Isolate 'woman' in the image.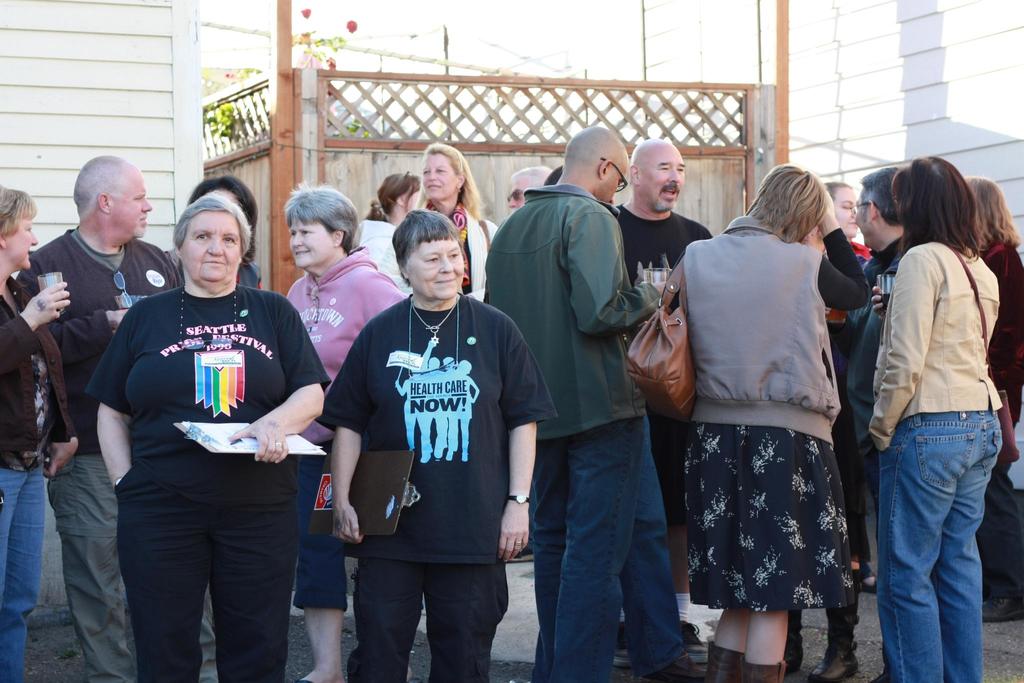
Isolated region: (left=163, top=174, right=268, bottom=296).
